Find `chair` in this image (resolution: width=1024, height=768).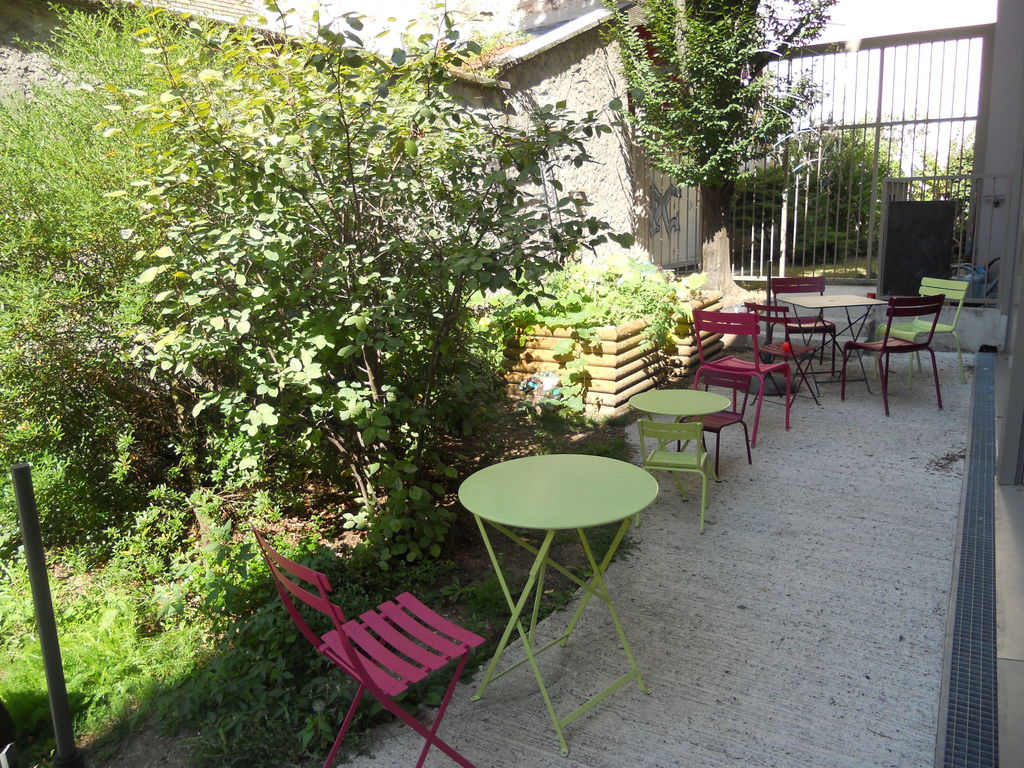
(left=838, top=291, right=945, bottom=415).
